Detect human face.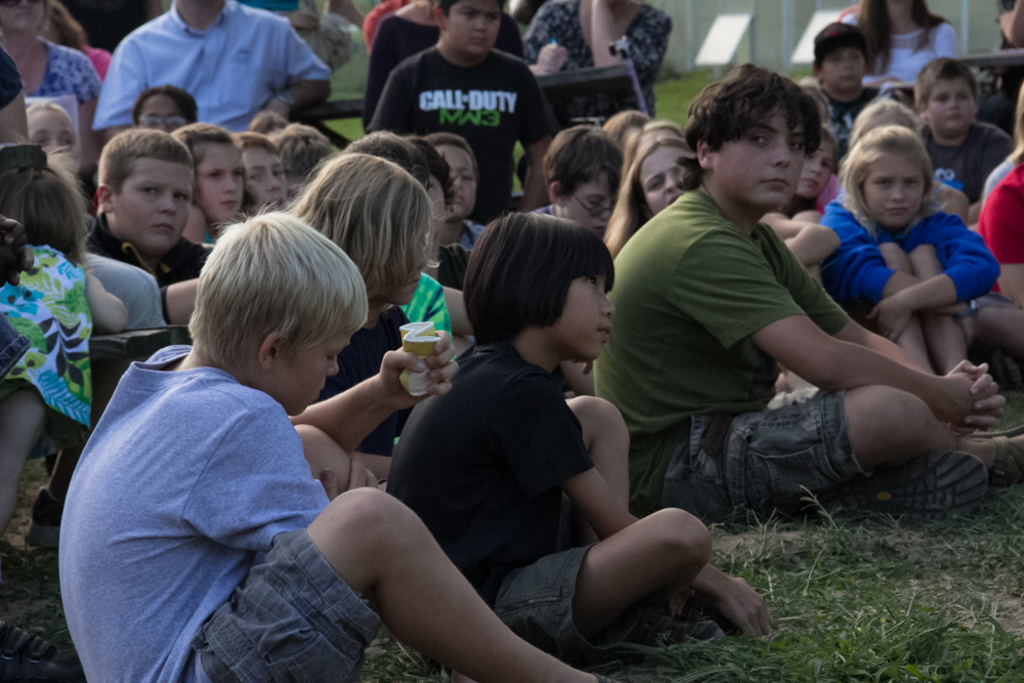
Detected at bbox(567, 178, 607, 234).
